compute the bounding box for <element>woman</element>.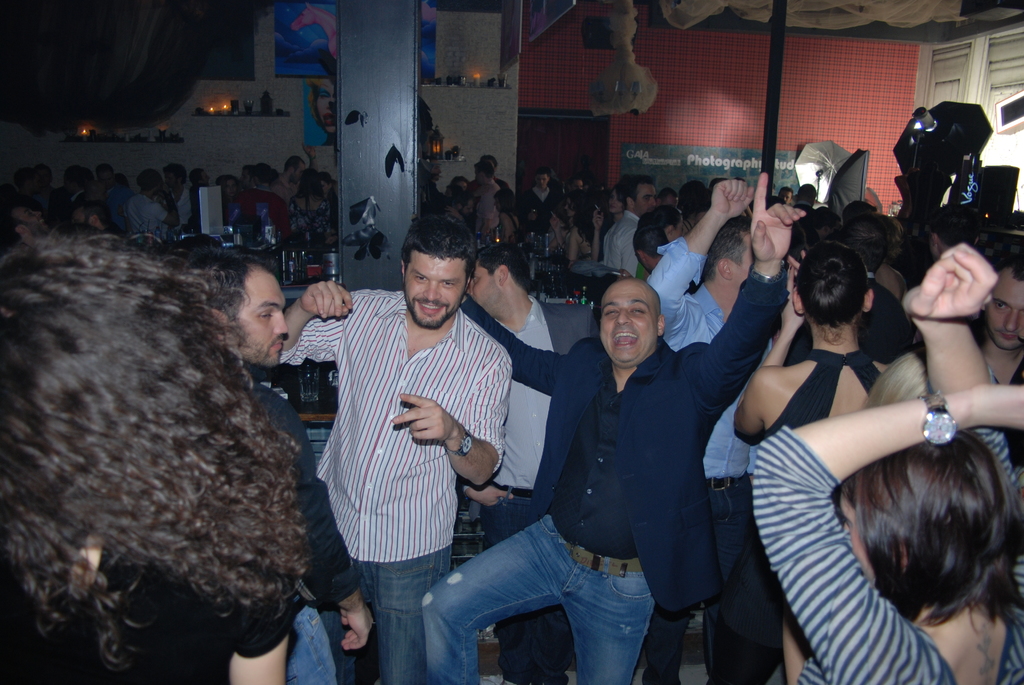
box(566, 193, 604, 270).
